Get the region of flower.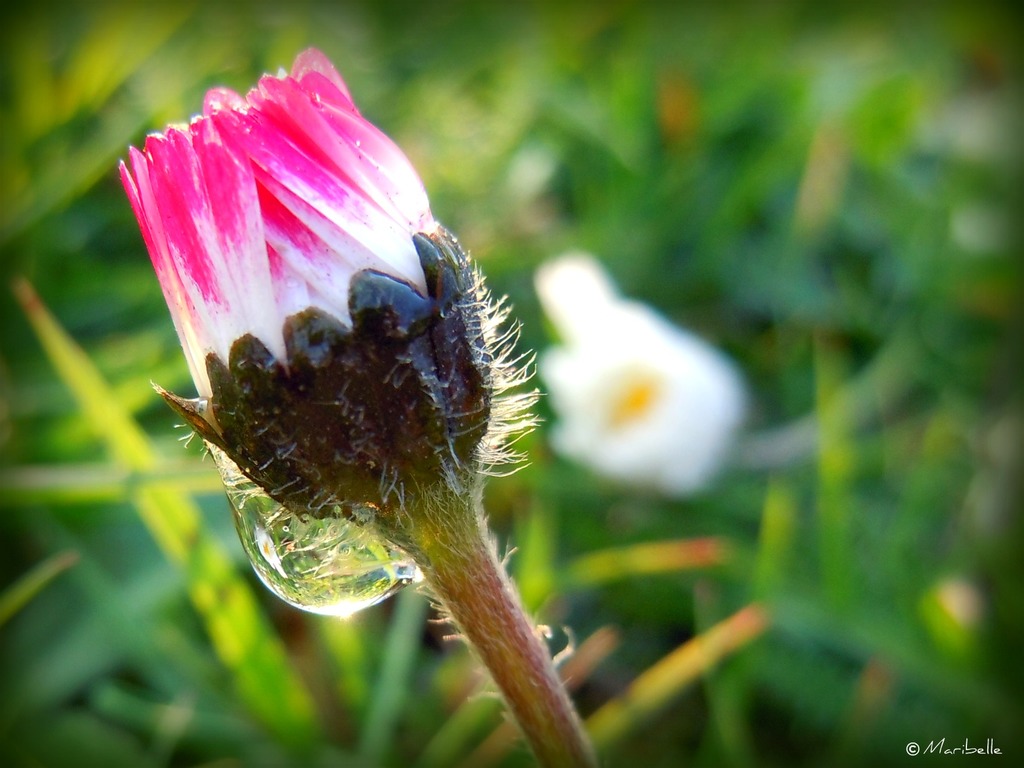
box(120, 43, 552, 621).
